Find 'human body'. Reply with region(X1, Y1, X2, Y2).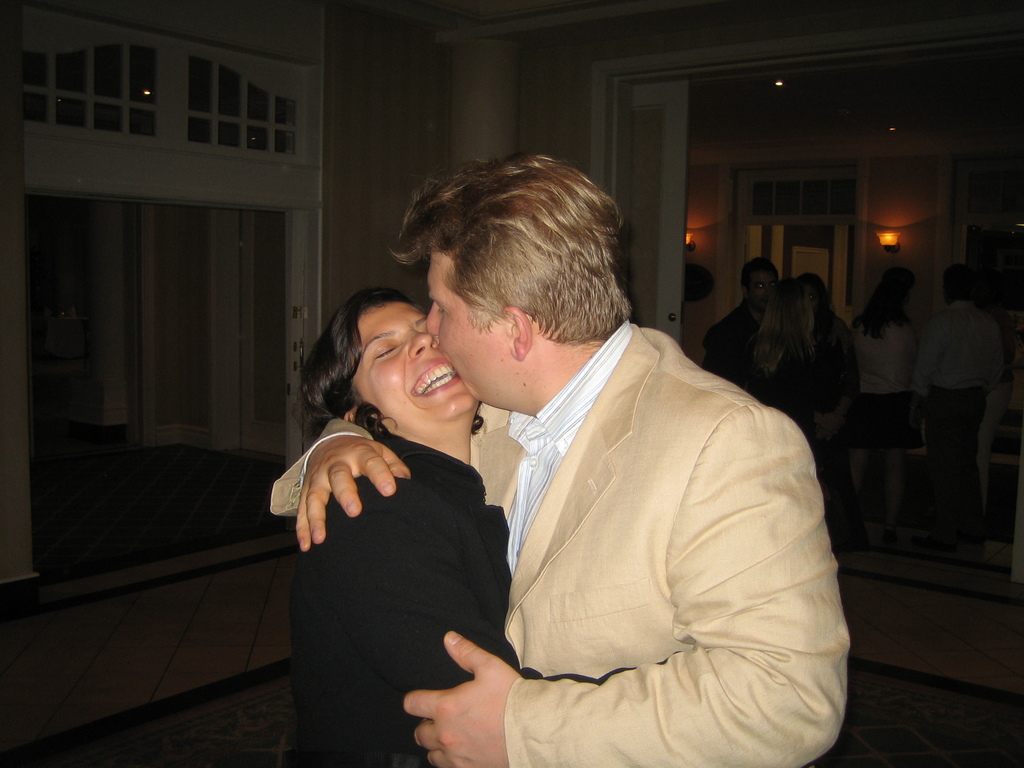
region(796, 274, 849, 550).
